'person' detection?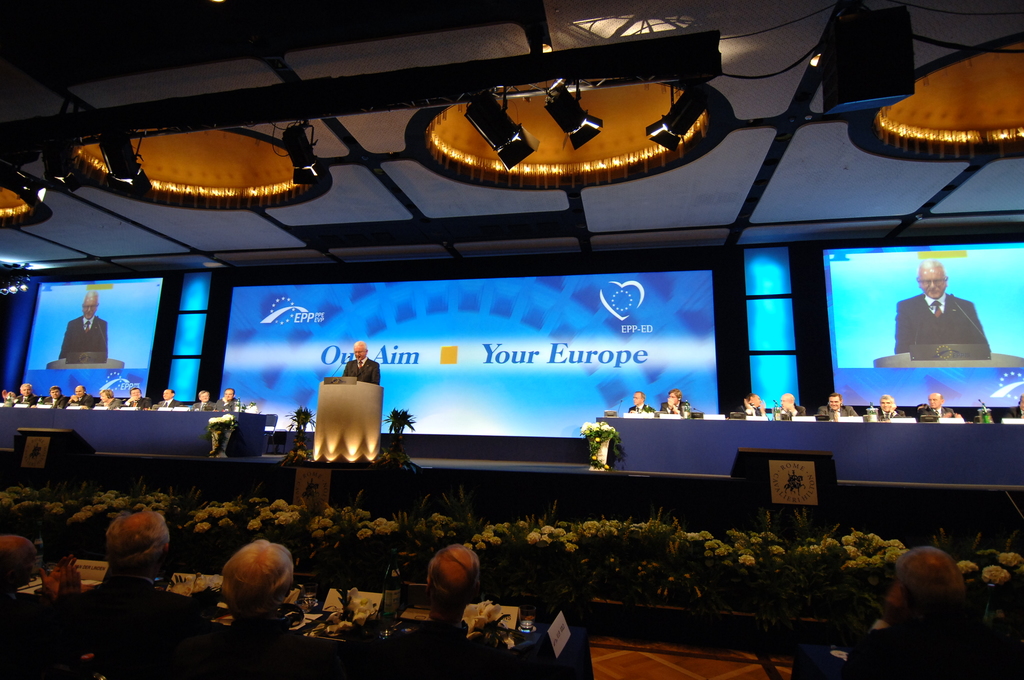
128:390:154:409
